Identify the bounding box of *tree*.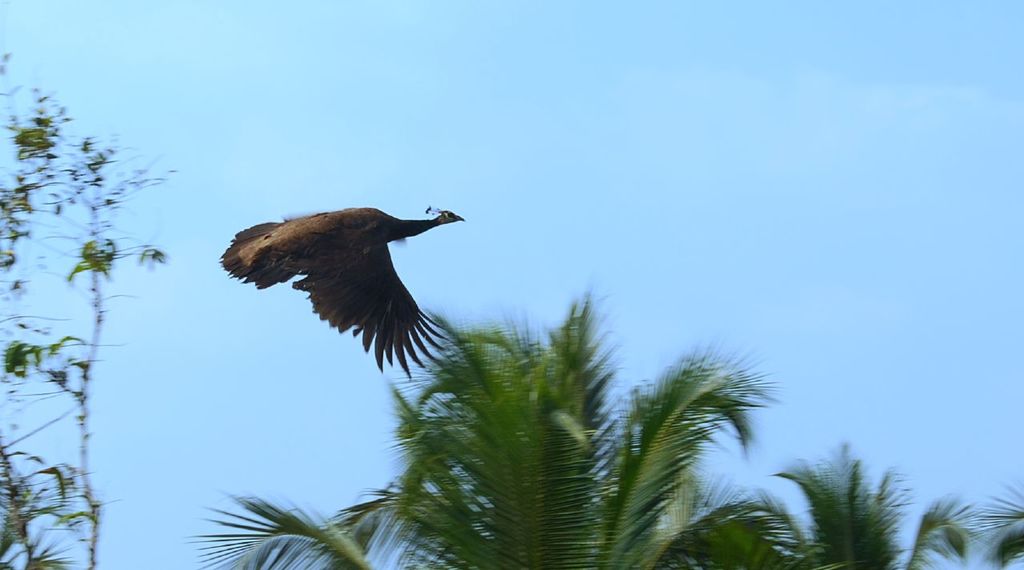
(968, 480, 1023, 569).
